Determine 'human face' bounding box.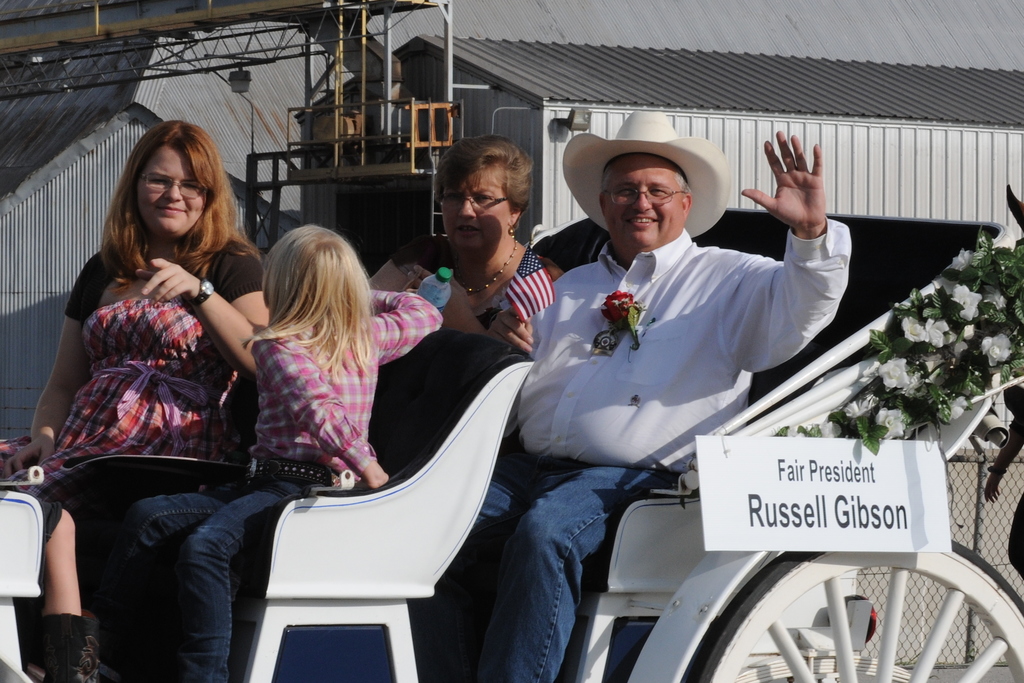
Determined: 438 166 514 248.
